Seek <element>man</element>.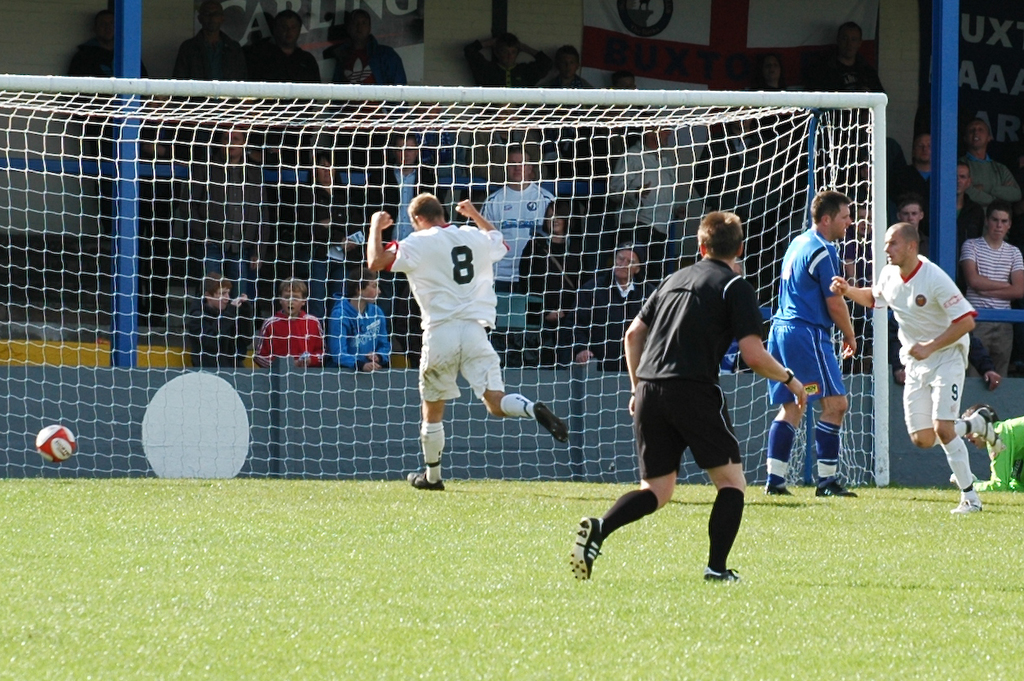
region(595, 215, 795, 585).
